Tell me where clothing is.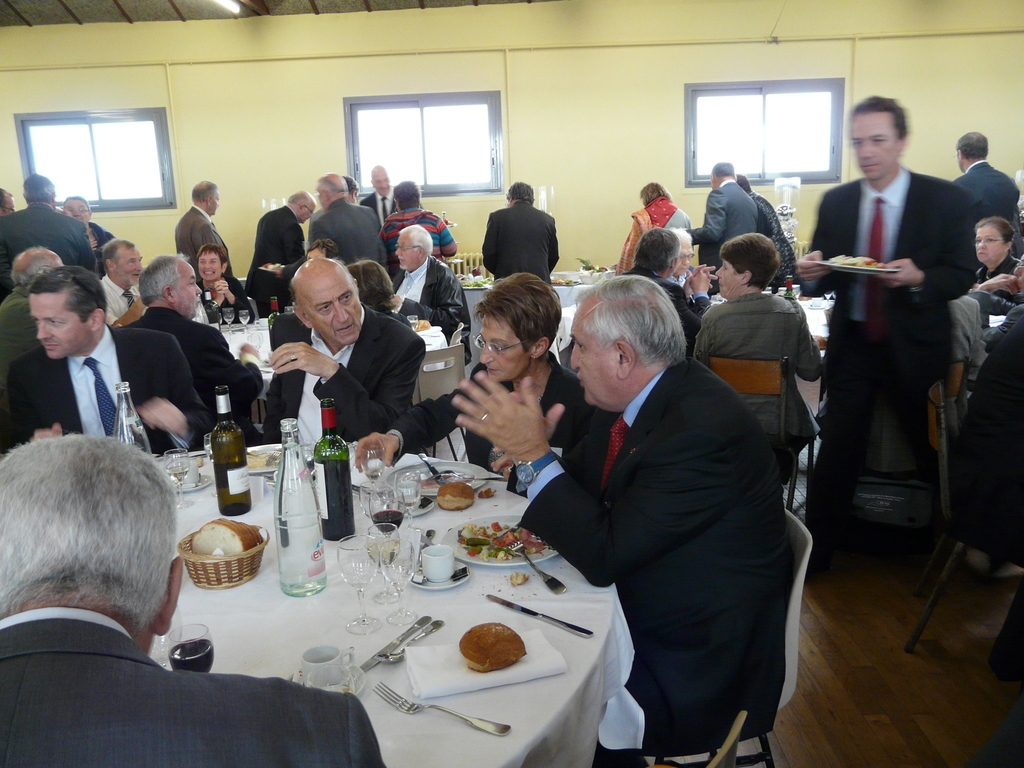
clothing is at box=[968, 251, 1023, 291].
